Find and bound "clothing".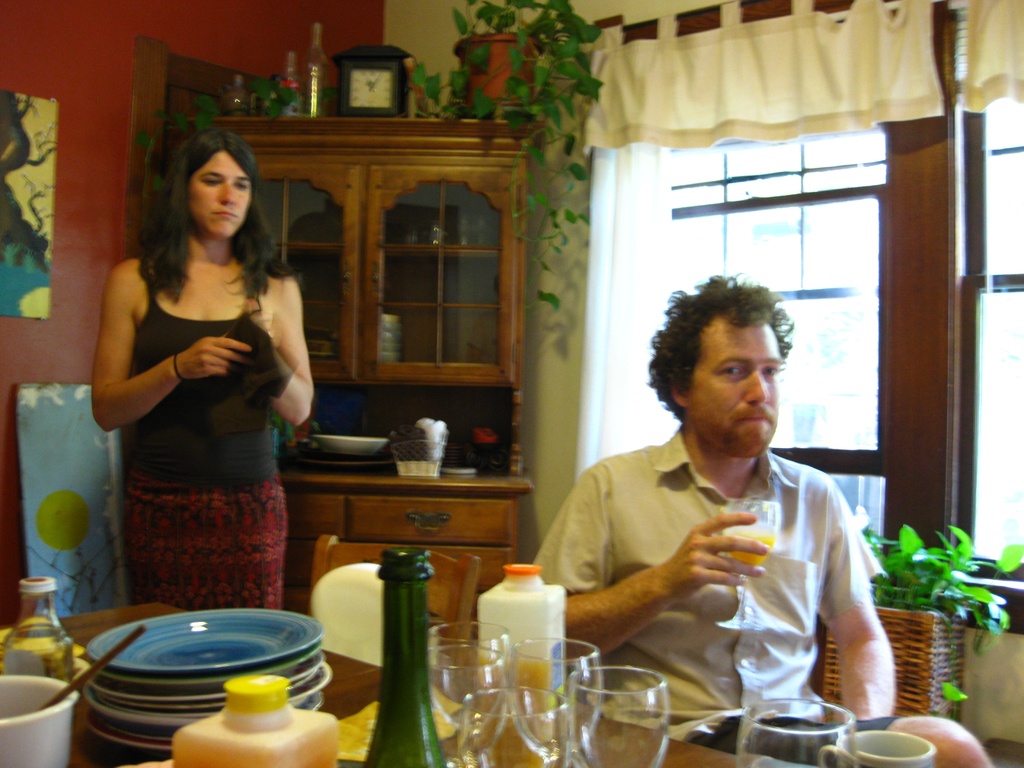
Bound: Rect(532, 426, 884, 767).
